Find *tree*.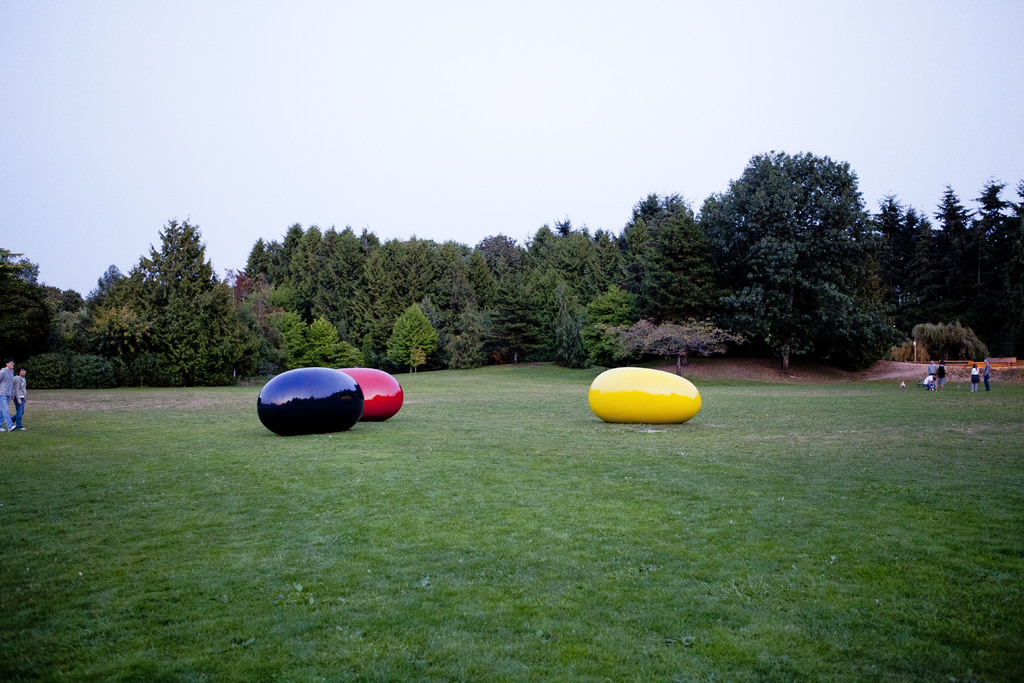
region(525, 214, 636, 306).
